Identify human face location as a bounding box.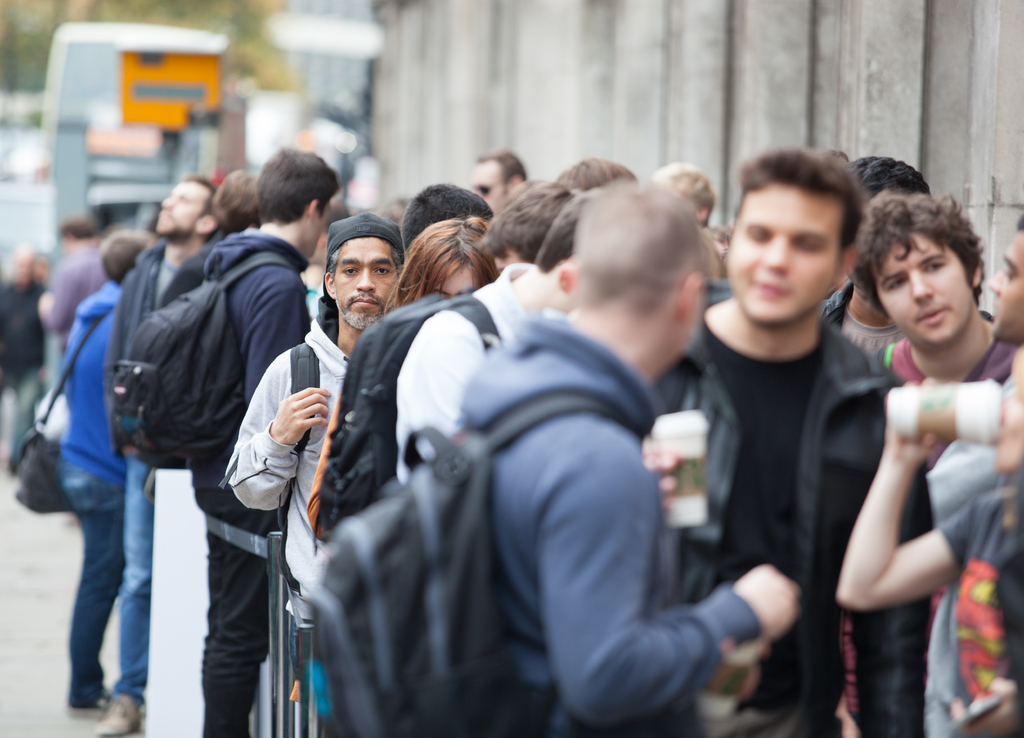
detection(979, 230, 1023, 344).
